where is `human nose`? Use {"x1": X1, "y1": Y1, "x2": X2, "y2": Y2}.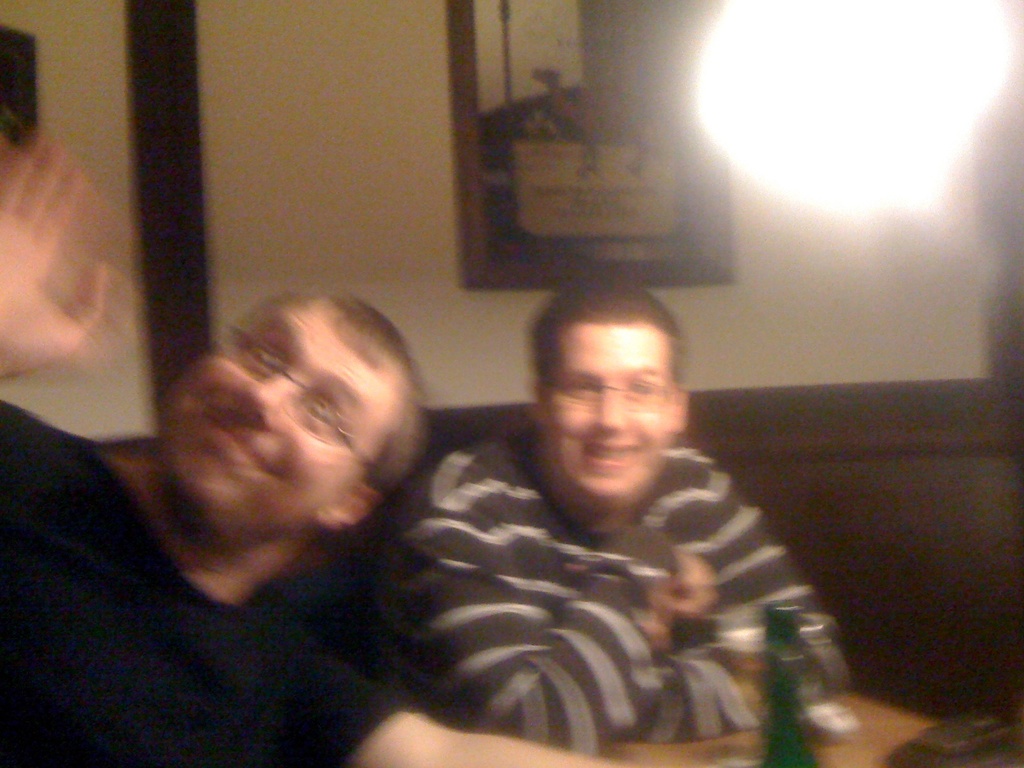
{"x1": 596, "y1": 384, "x2": 628, "y2": 431}.
